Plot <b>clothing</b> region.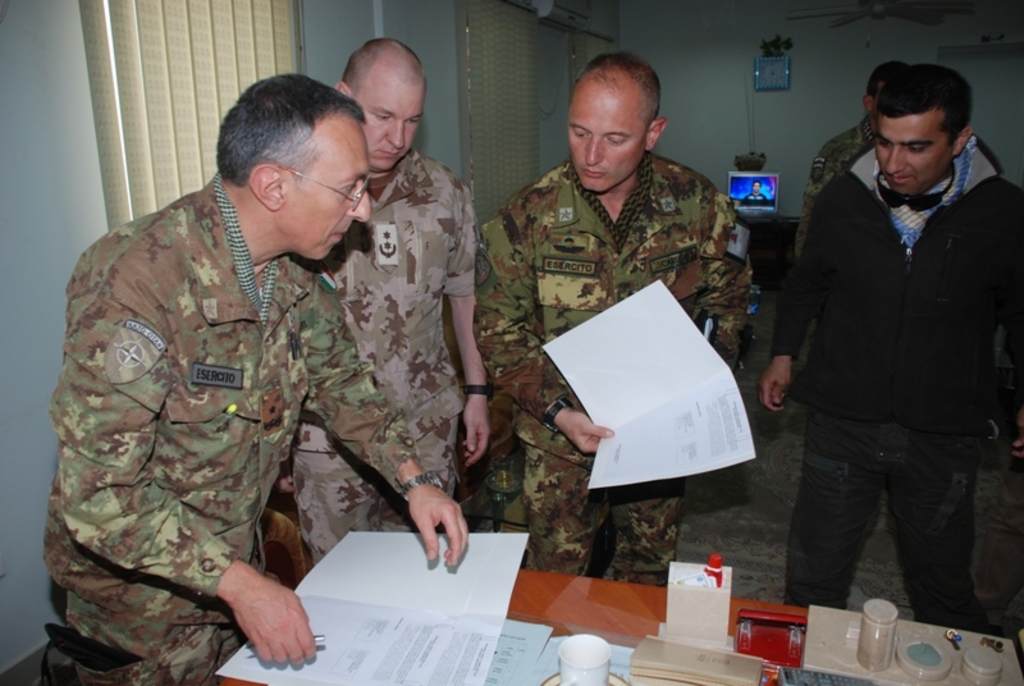
Plotted at bbox(791, 113, 881, 394).
